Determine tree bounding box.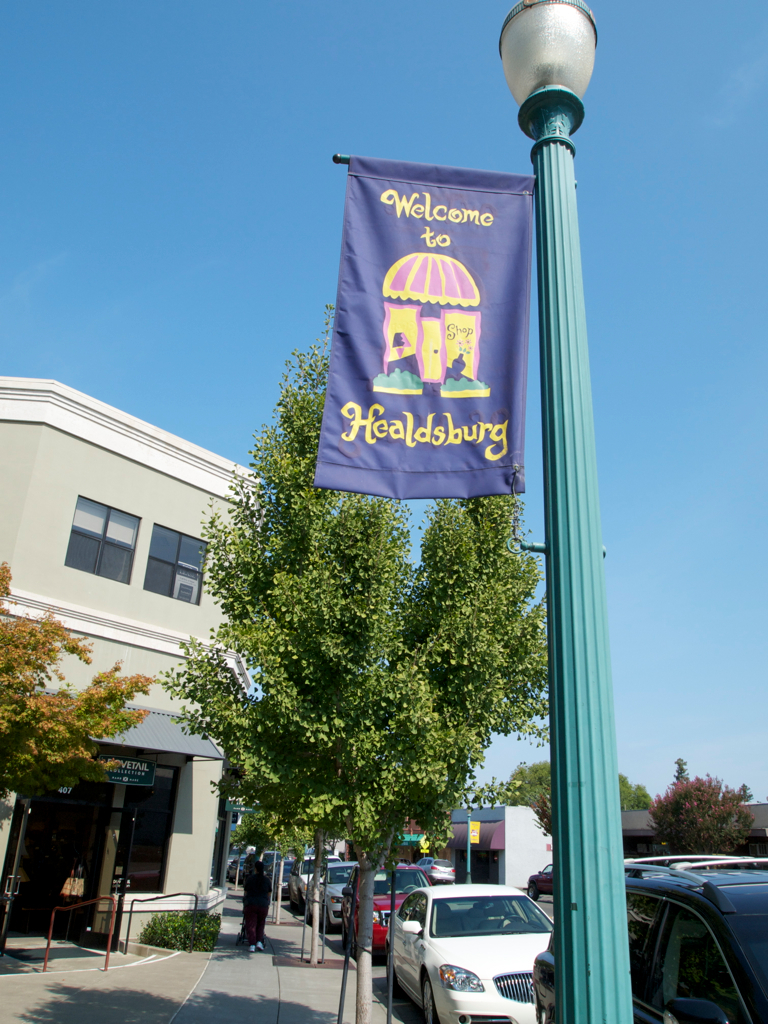
Determined: (x1=652, y1=783, x2=767, y2=859).
